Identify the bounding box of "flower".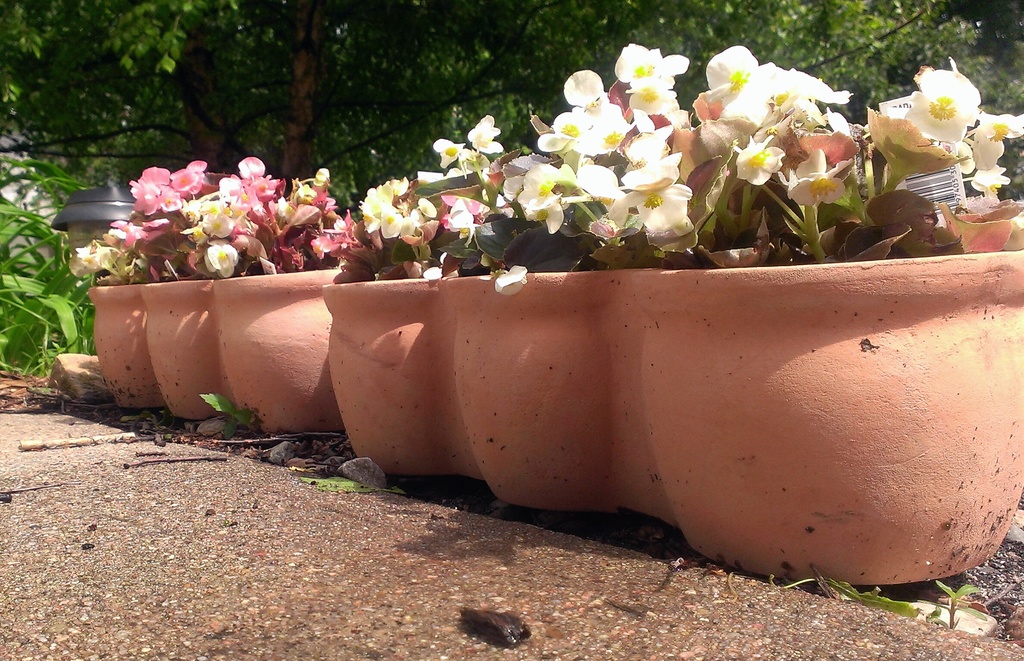
{"left": 445, "top": 193, "right": 479, "bottom": 226}.
